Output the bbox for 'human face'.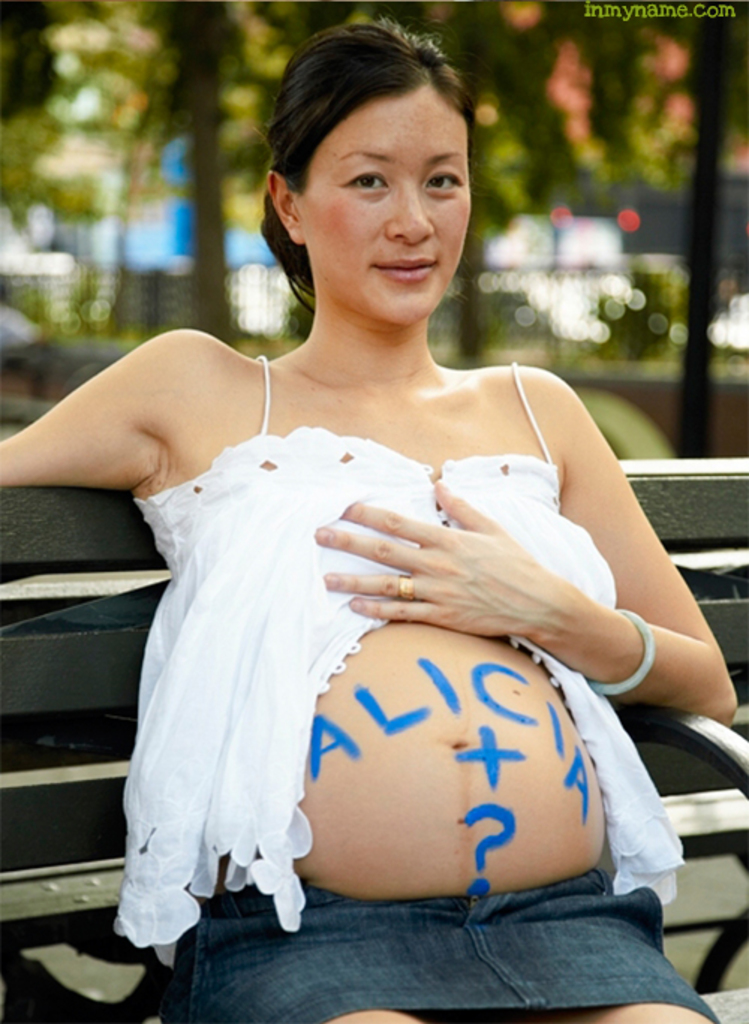
[left=301, top=102, right=470, bottom=319].
